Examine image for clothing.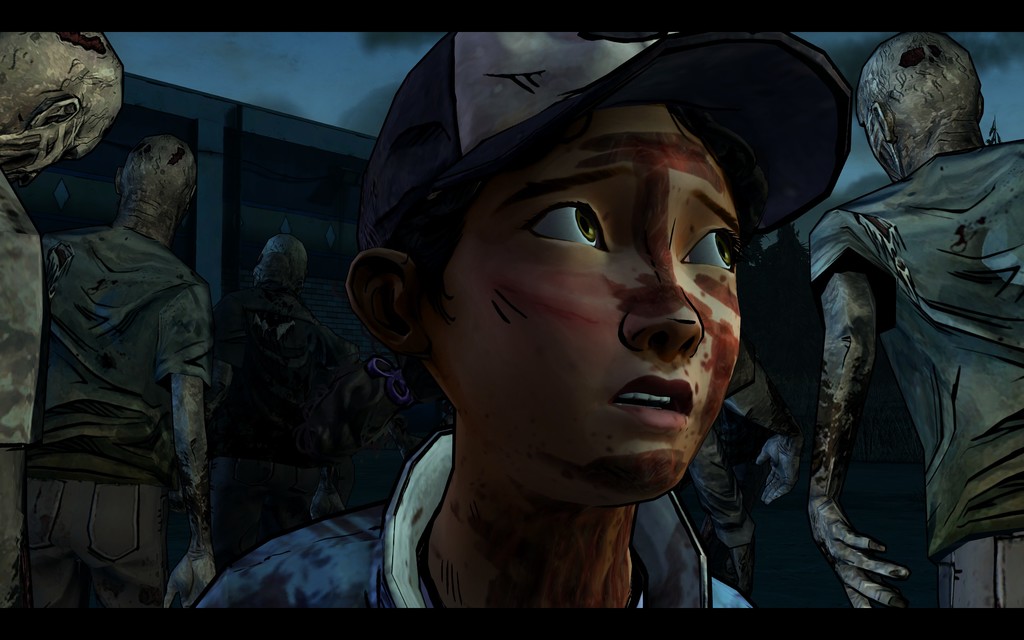
Examination result: box(209, 285, 369, 552).
